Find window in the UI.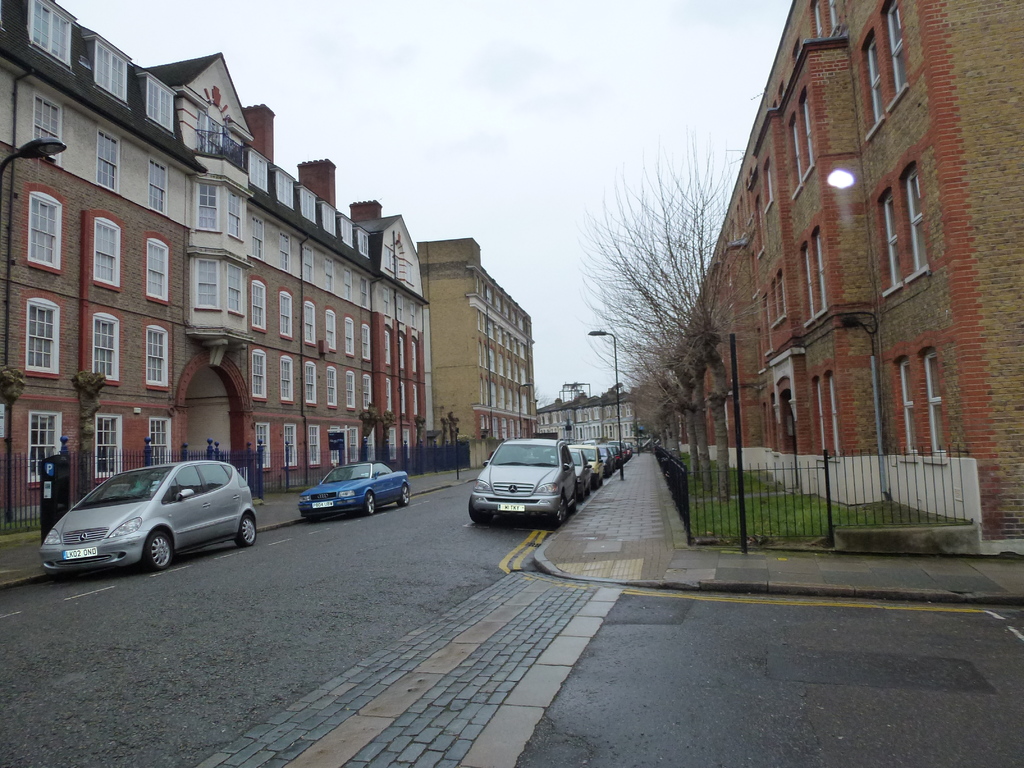
UI element at 361, 426, 375, 463.
